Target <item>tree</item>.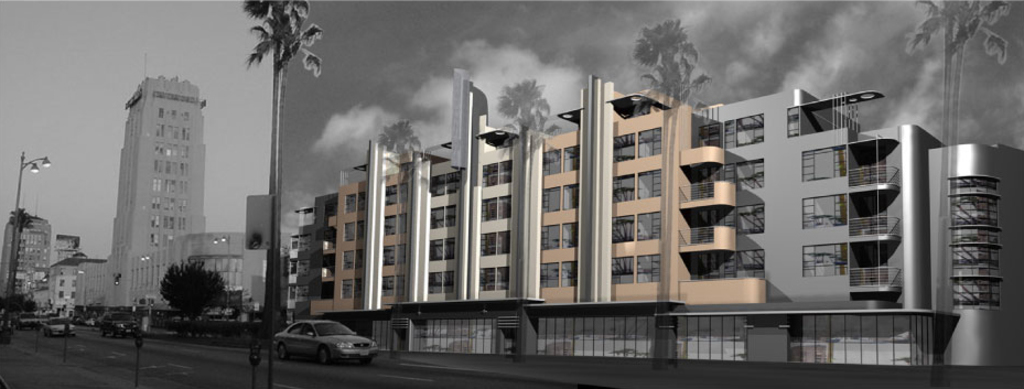
Target region: box(161, 273, 231, 335).
